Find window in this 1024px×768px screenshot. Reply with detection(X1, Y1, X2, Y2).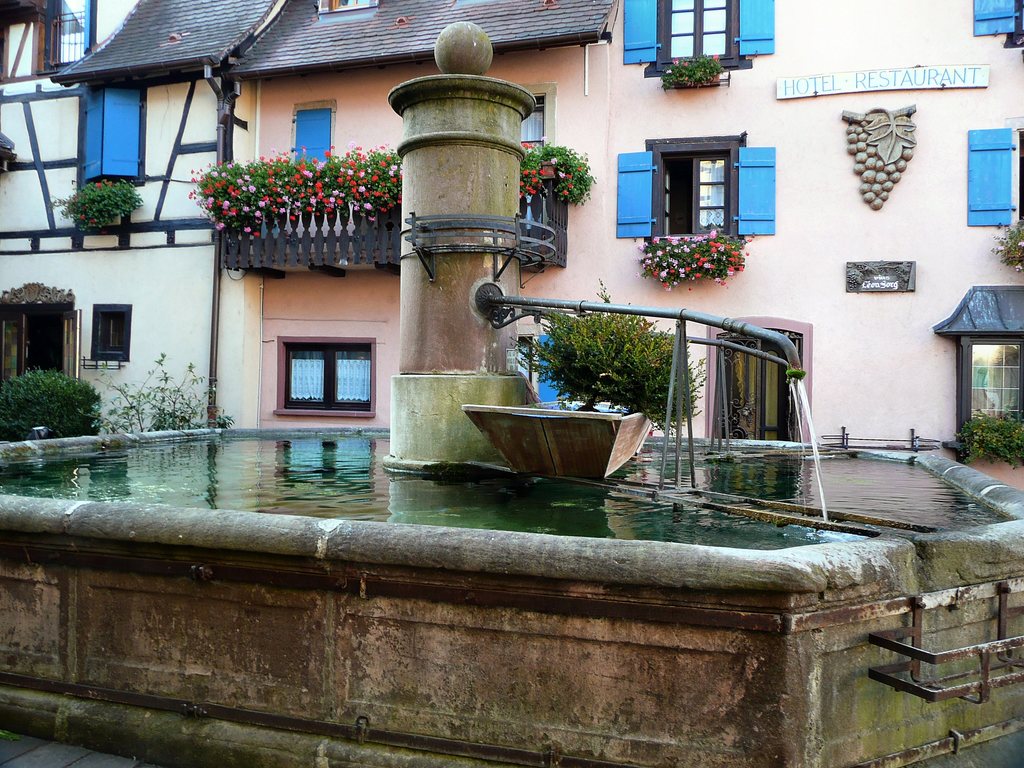
detection(0, 4, 60, 83).
